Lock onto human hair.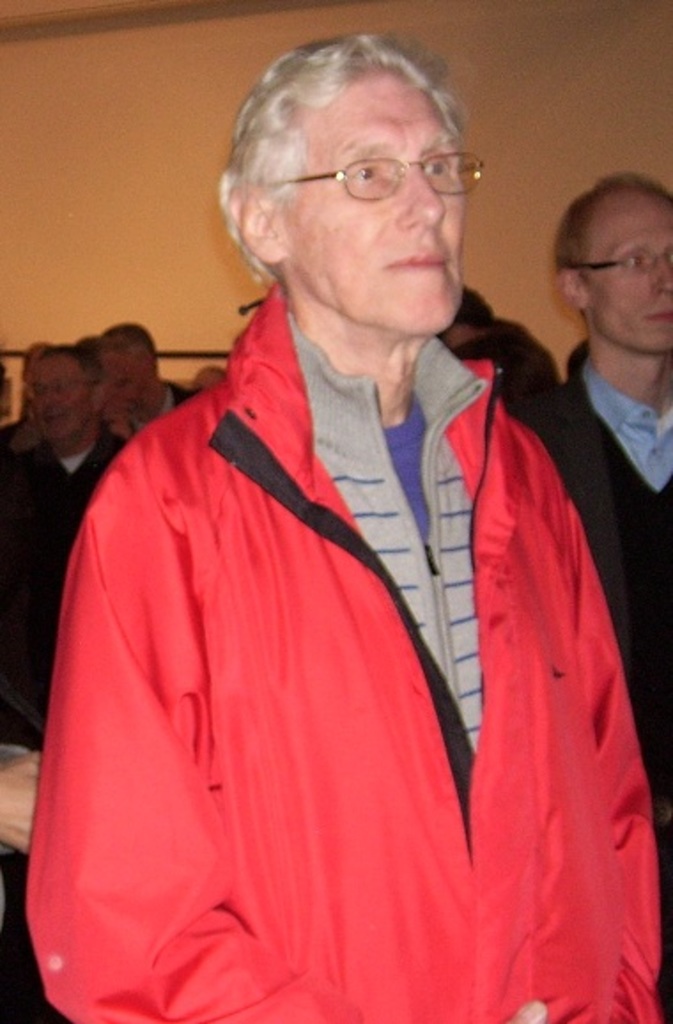
Locked: BBox(34, 340, 97, 386).
